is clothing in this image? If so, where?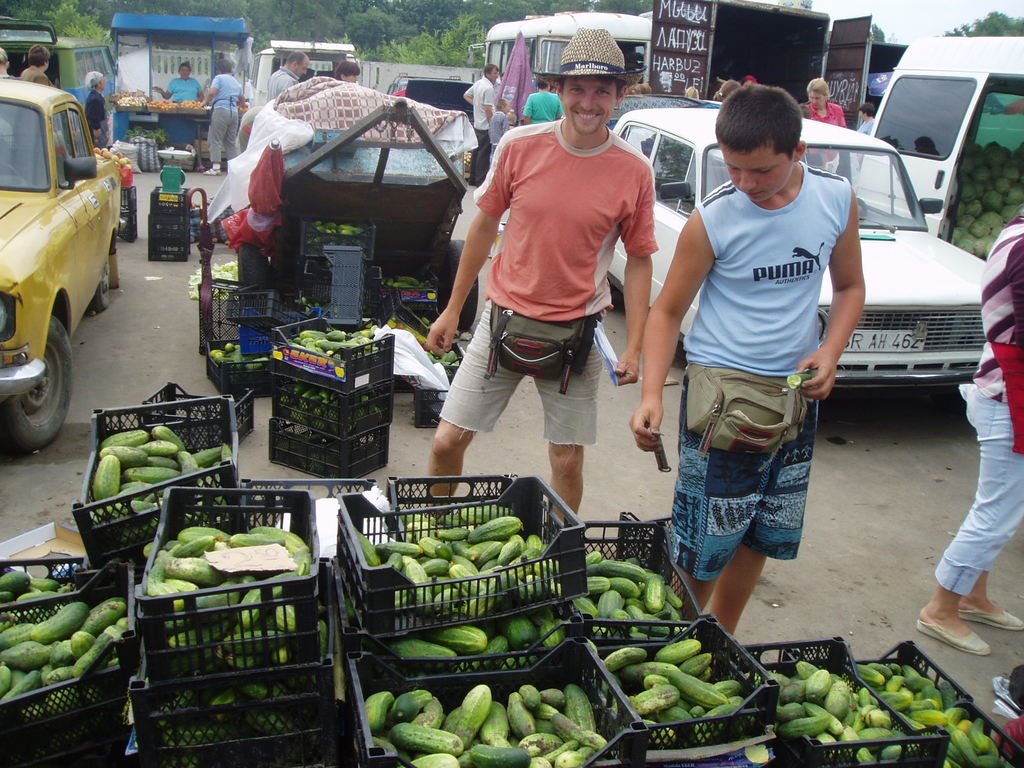
Yes, at select_region(266, 65, 300, 103).
